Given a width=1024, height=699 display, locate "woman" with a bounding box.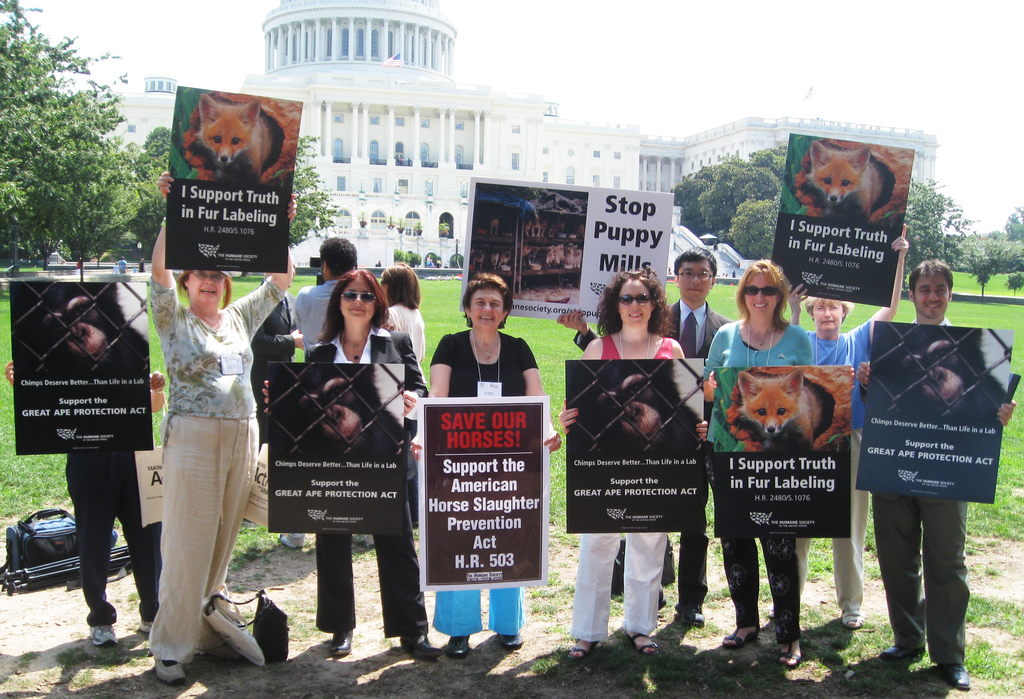
Located: bbox=(765, 221, 913, 623).
